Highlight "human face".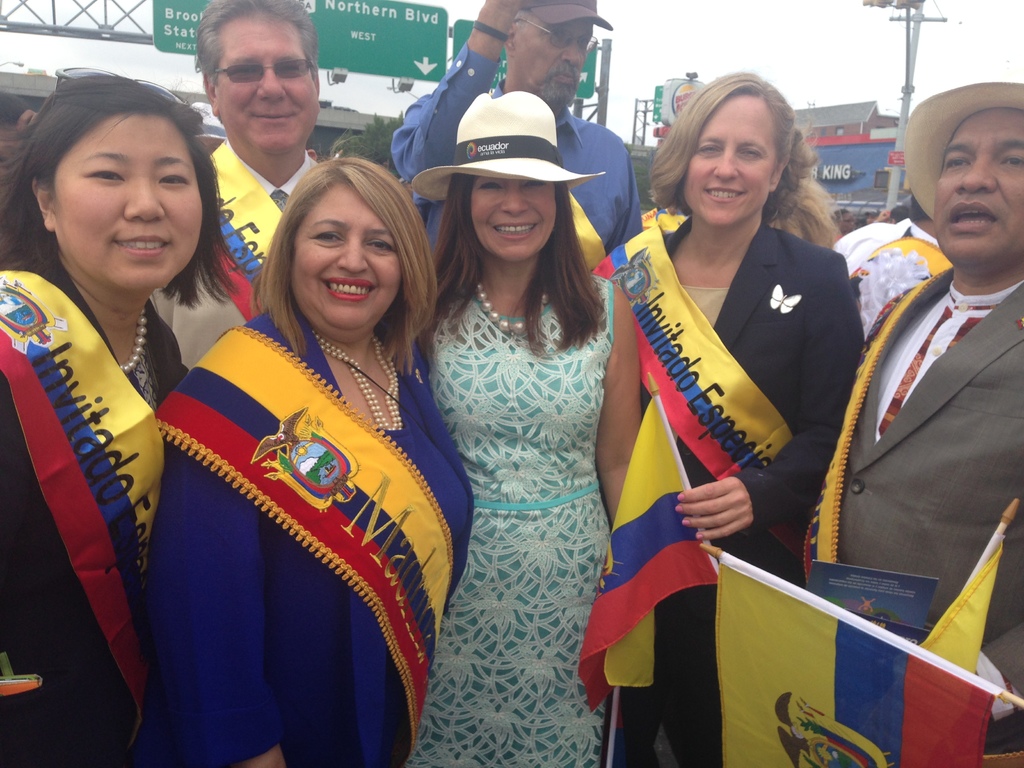
Highlighted region: [936, 109, 1023, 257].
